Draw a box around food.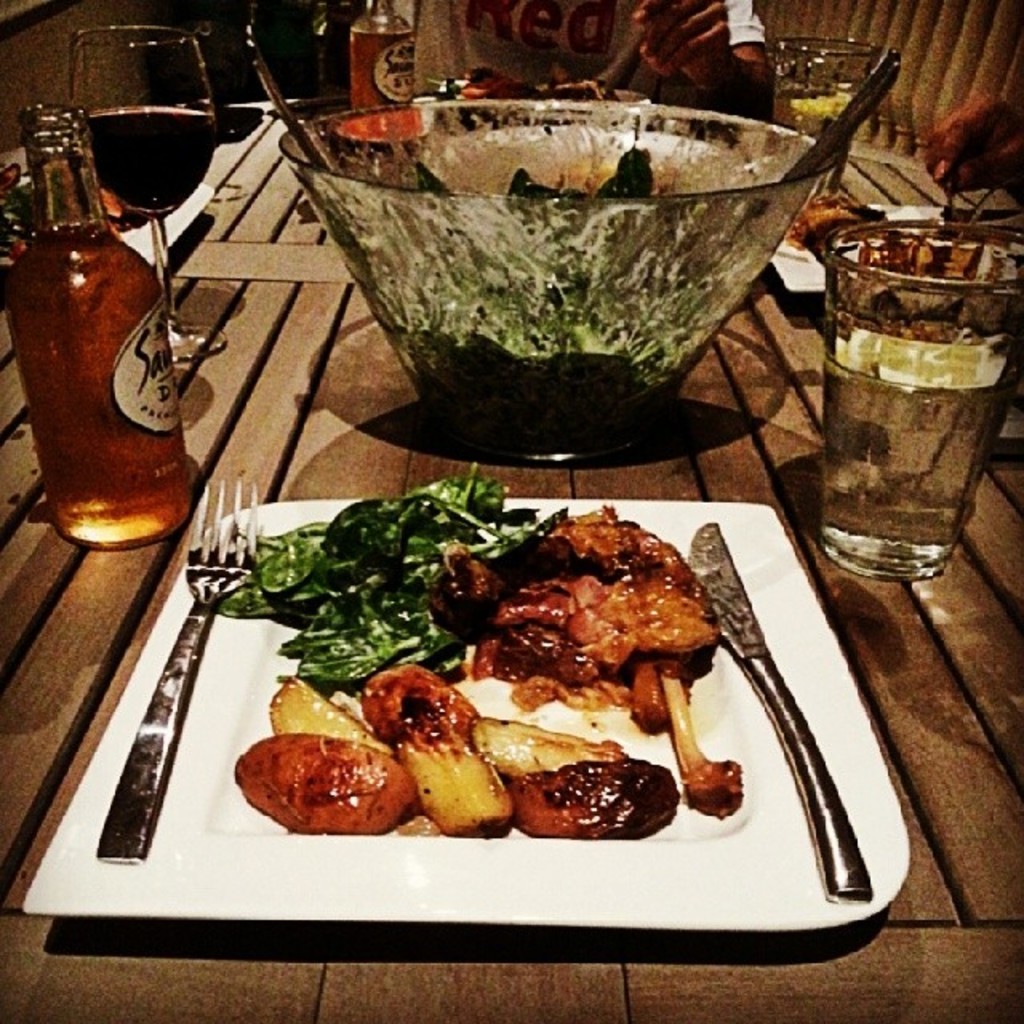
[786,187,992,288].
